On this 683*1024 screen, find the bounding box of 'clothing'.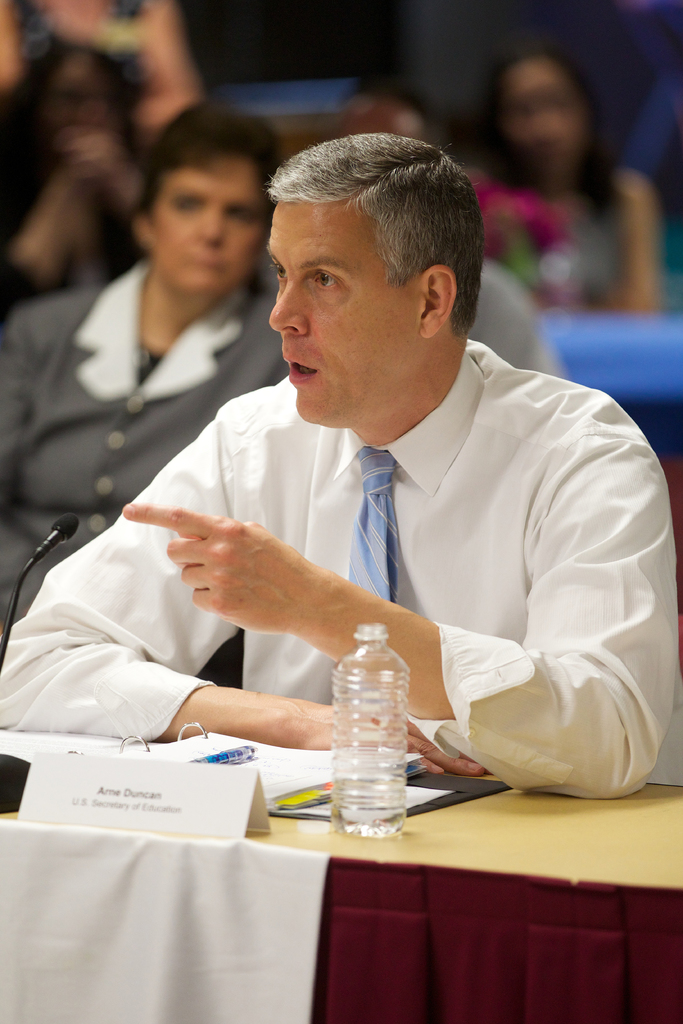
Bounding box: box=[0, 142, 148, 337].
